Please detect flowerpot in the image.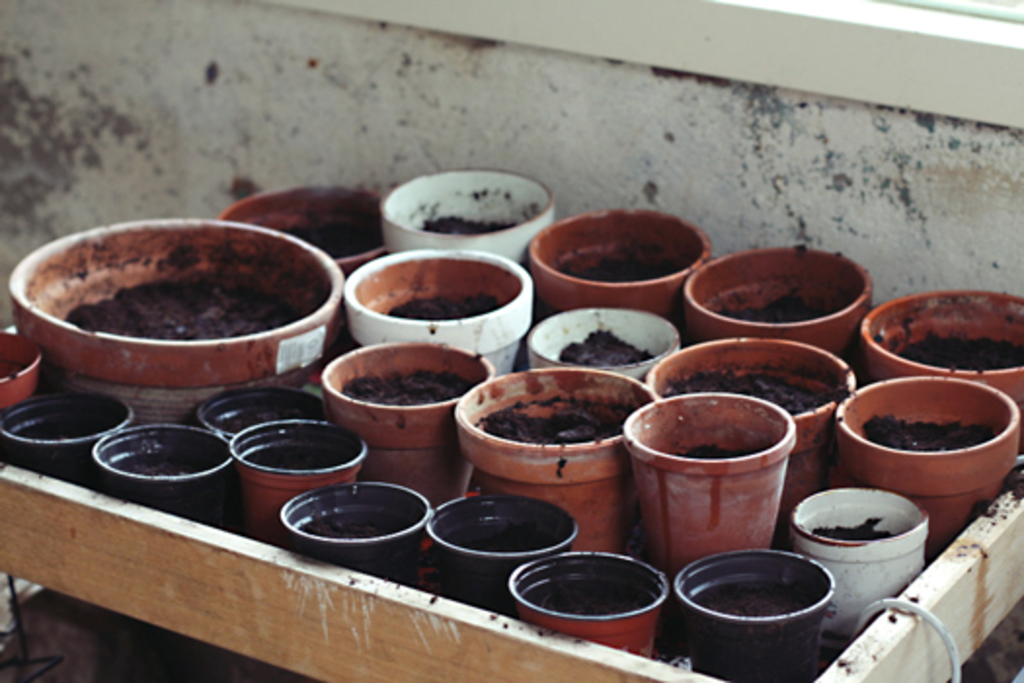
crop(640, 336, 858, 511).
